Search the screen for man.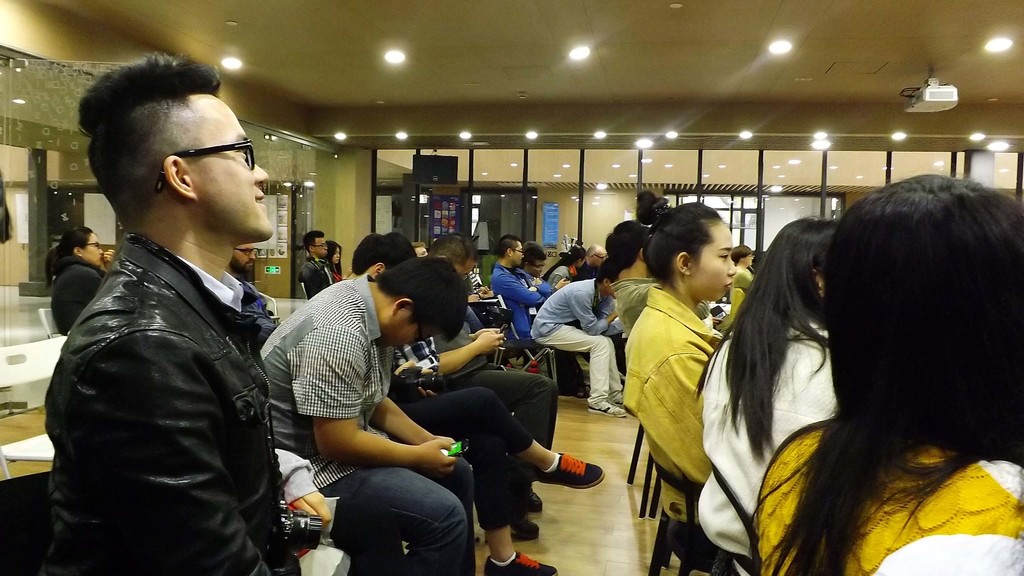
Found at (x1=252, y1=261, x2=483, y2=575).
